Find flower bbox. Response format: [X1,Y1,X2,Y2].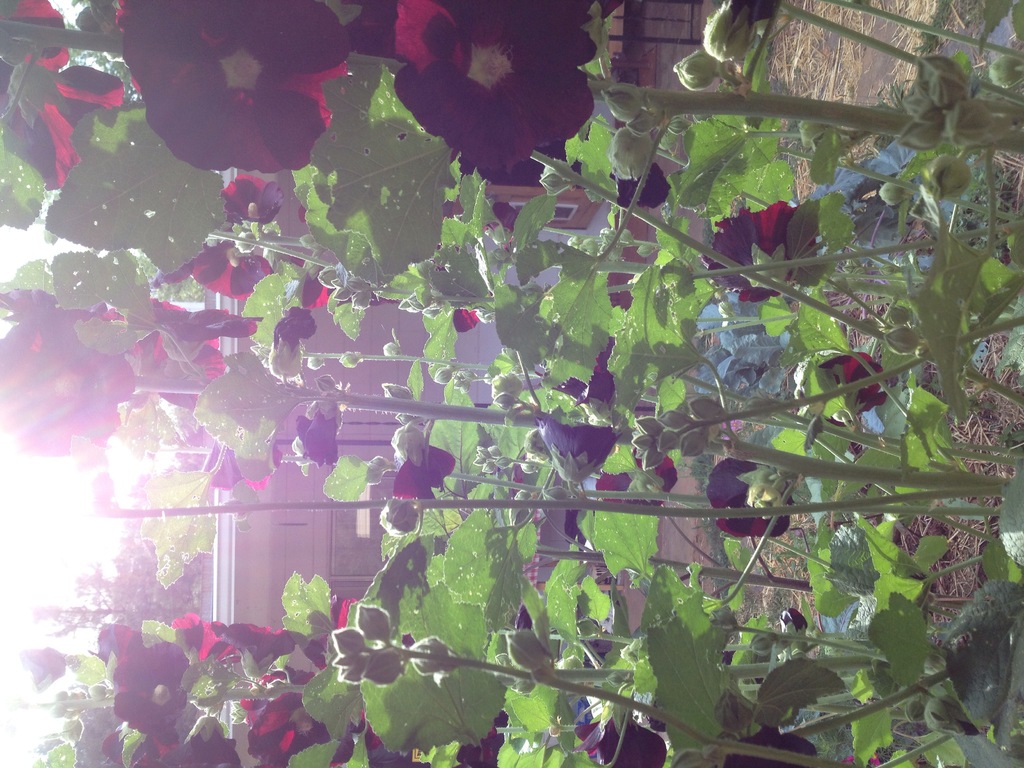
[117,0,355,172].
